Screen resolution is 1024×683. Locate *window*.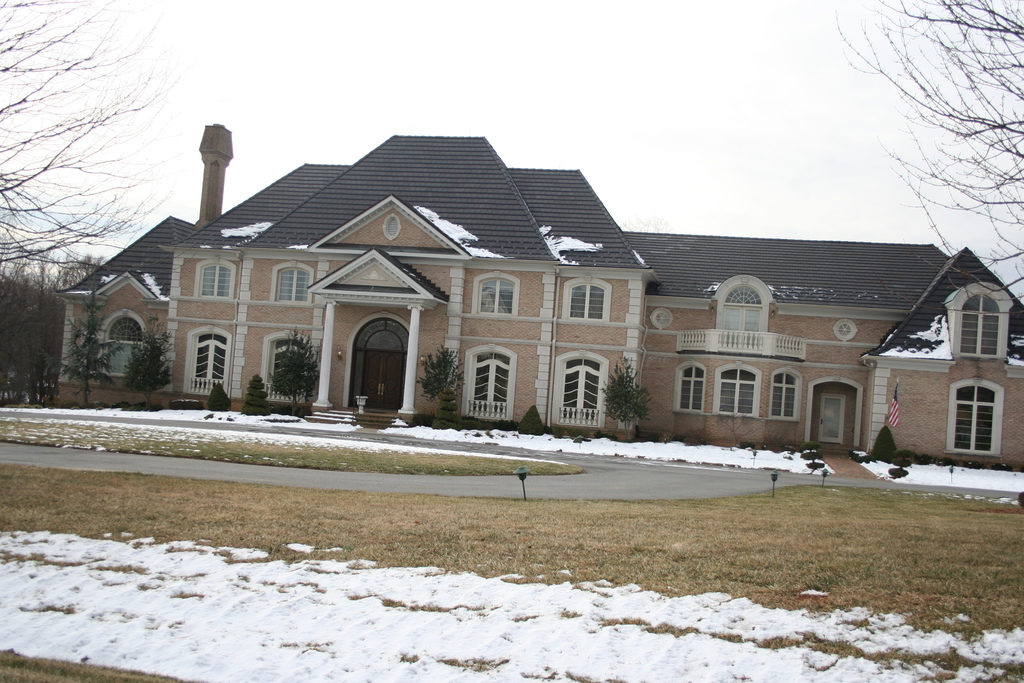
x1=767, y1=366, x2=803, y2=420.
